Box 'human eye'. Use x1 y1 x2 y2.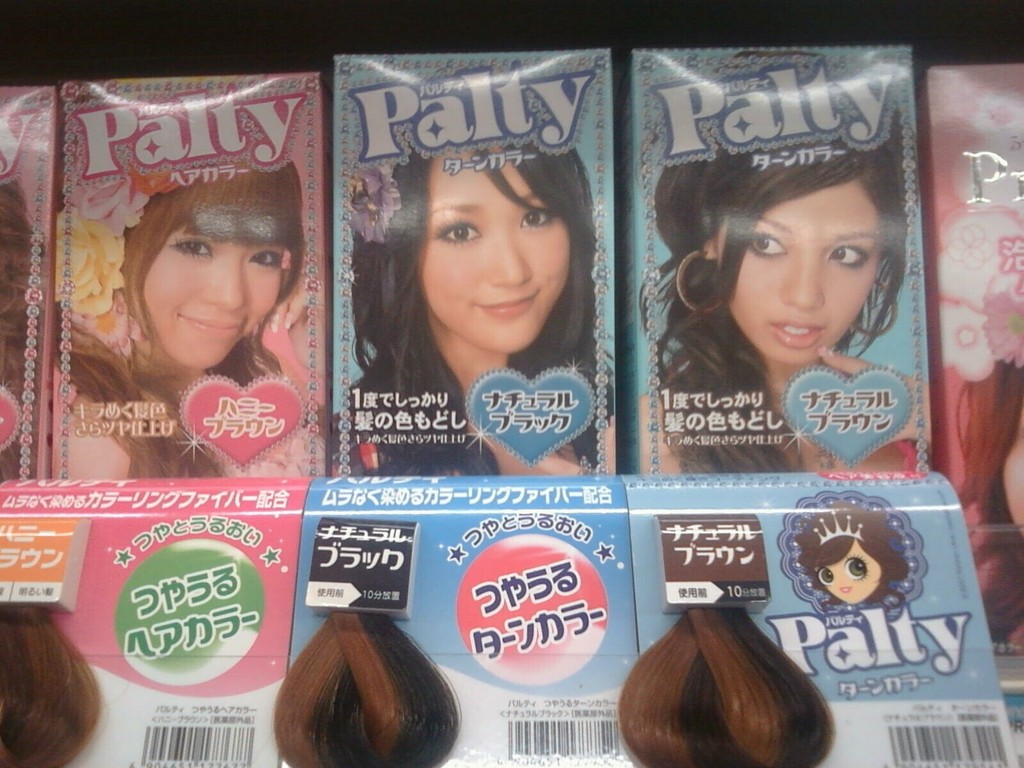
166 233 213 262.
